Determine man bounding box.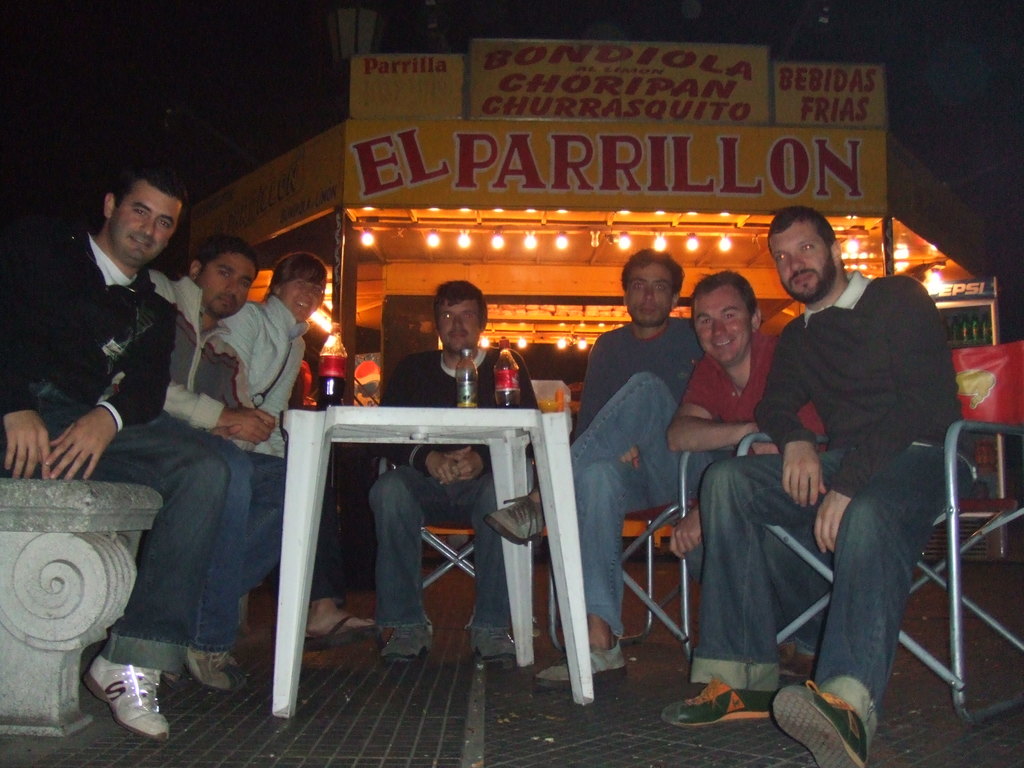
Determined: BBox(484, 249, 734, 689).
